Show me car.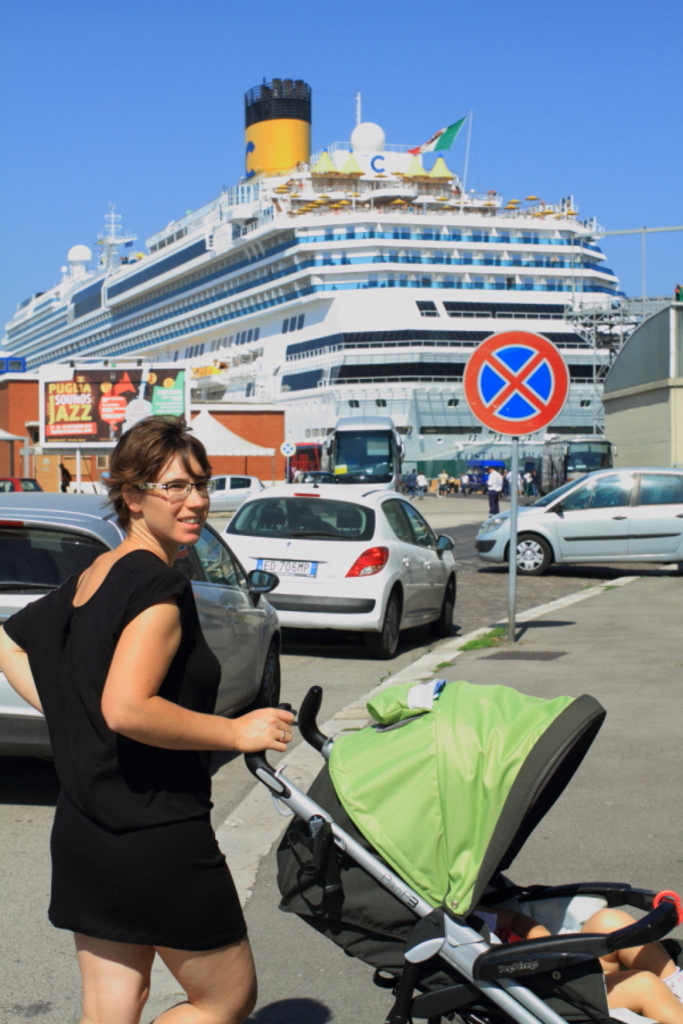
car is here: x1=201, y1=469, x2=272, y2=494.
